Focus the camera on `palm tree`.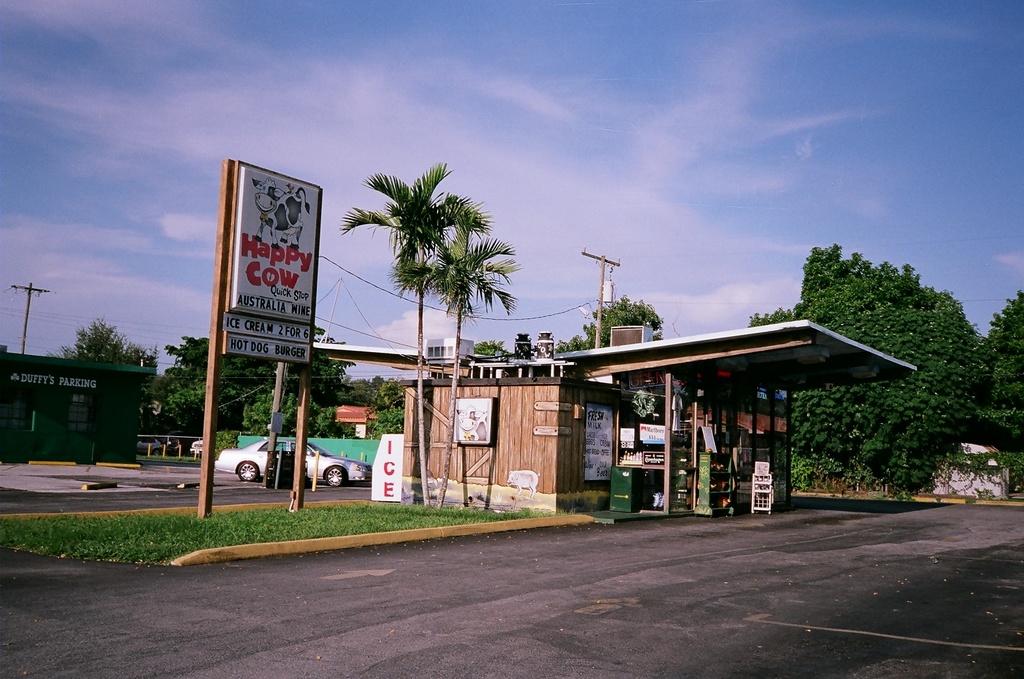
Focus region: x1=344 y1=158 x2=491 y2=505.
